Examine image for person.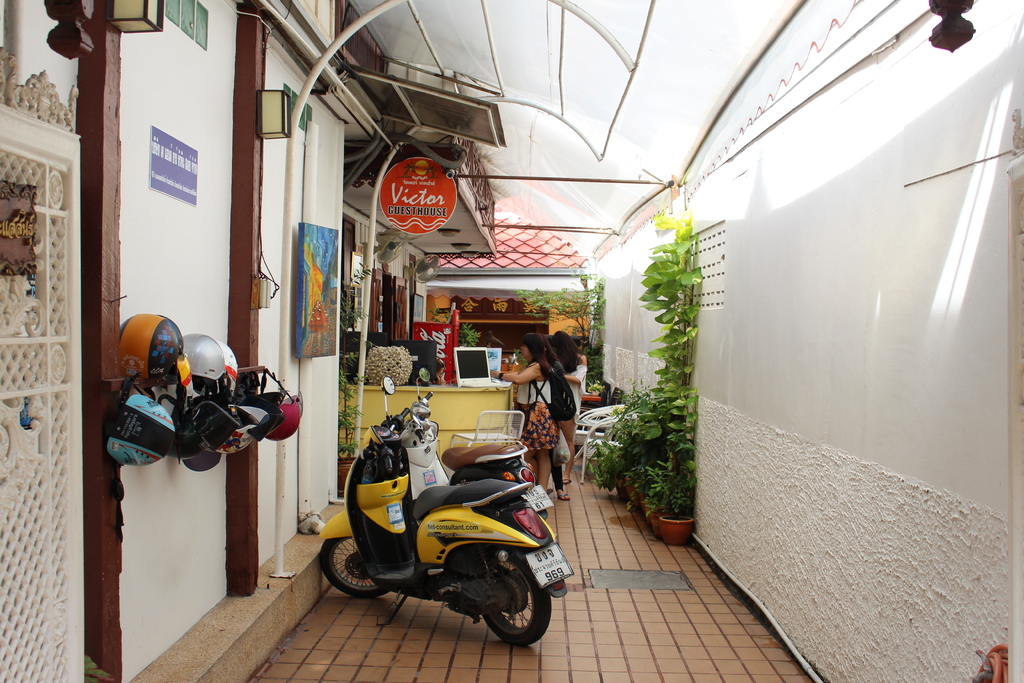
Examination result: [491,334,564,493].
